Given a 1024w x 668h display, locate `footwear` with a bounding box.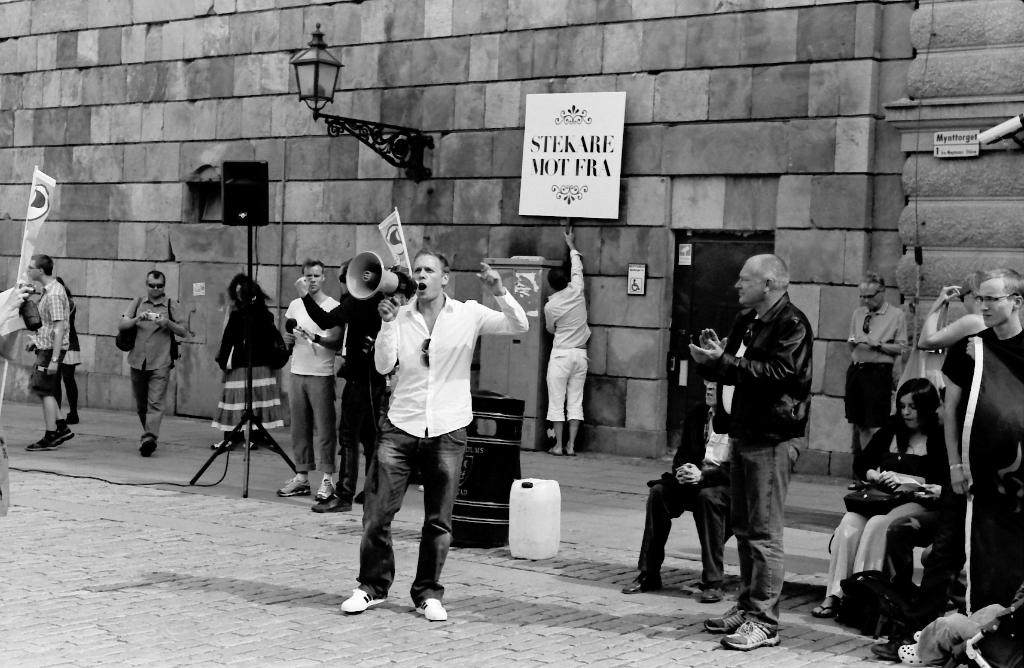
Located: box(624, 570, 661, 592).
